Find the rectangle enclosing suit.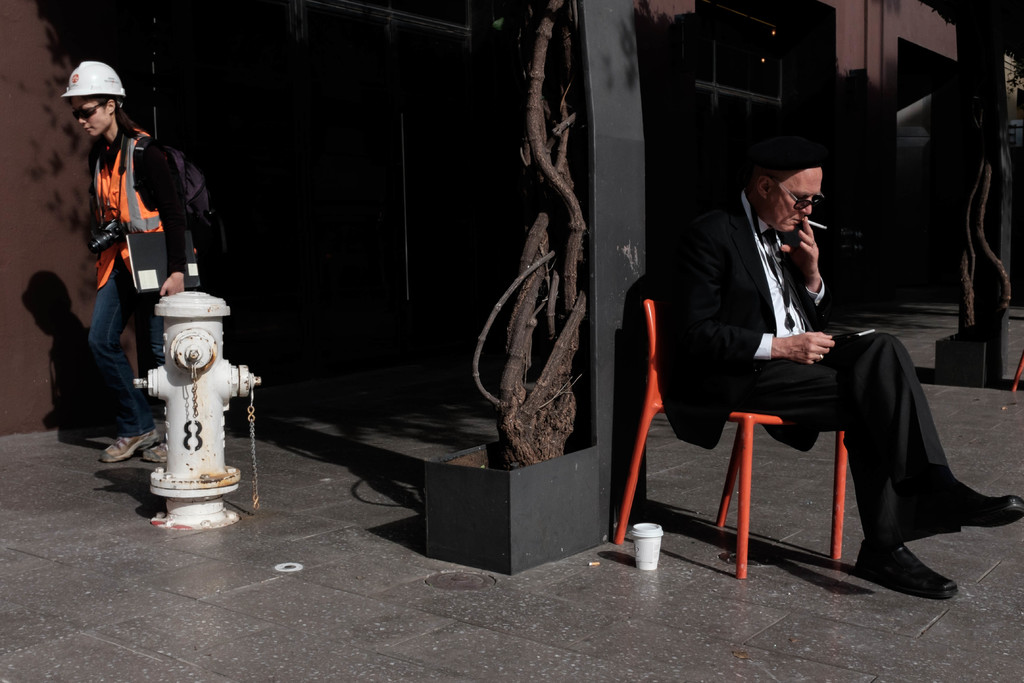
<bbox>650, 174, 969, 549</bbox>.
